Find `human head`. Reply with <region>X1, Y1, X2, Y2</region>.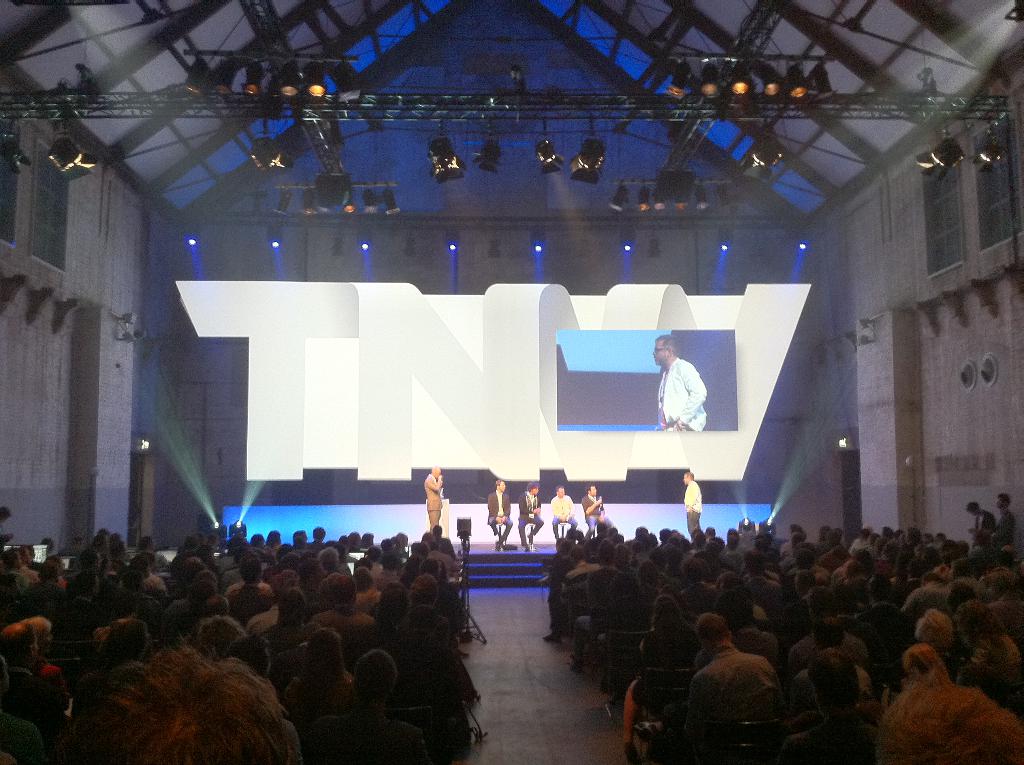
<region>682, 471, 694, 484</region>.
